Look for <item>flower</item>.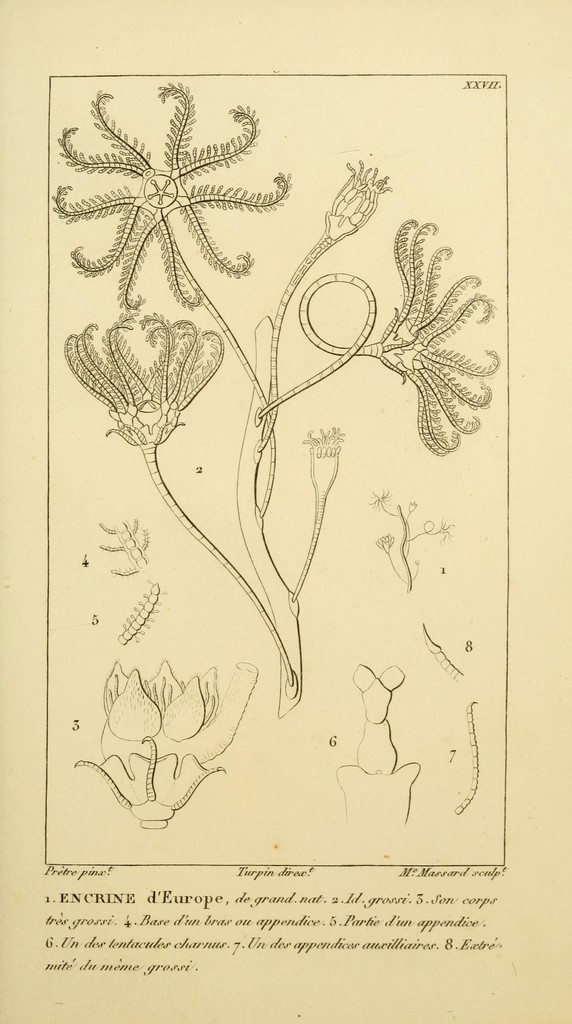
Found: pyautogui.locateOnScreen(100, 659, 212, 755).
